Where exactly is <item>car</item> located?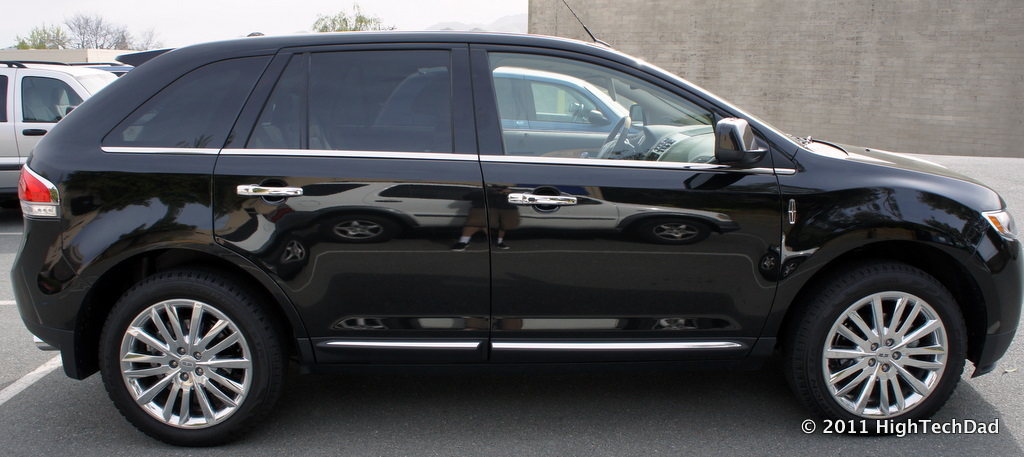
Its bounding box is left=0, top=63, right=158, bottom=205.
